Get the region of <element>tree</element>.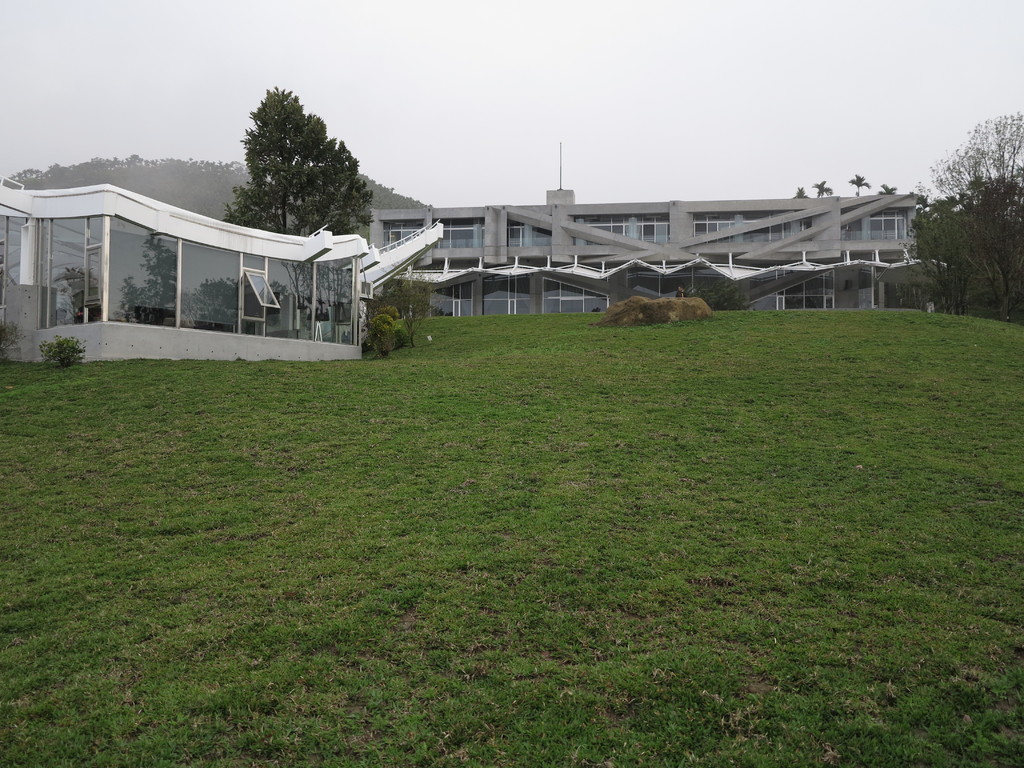
region(382, 262, 440, 340).
